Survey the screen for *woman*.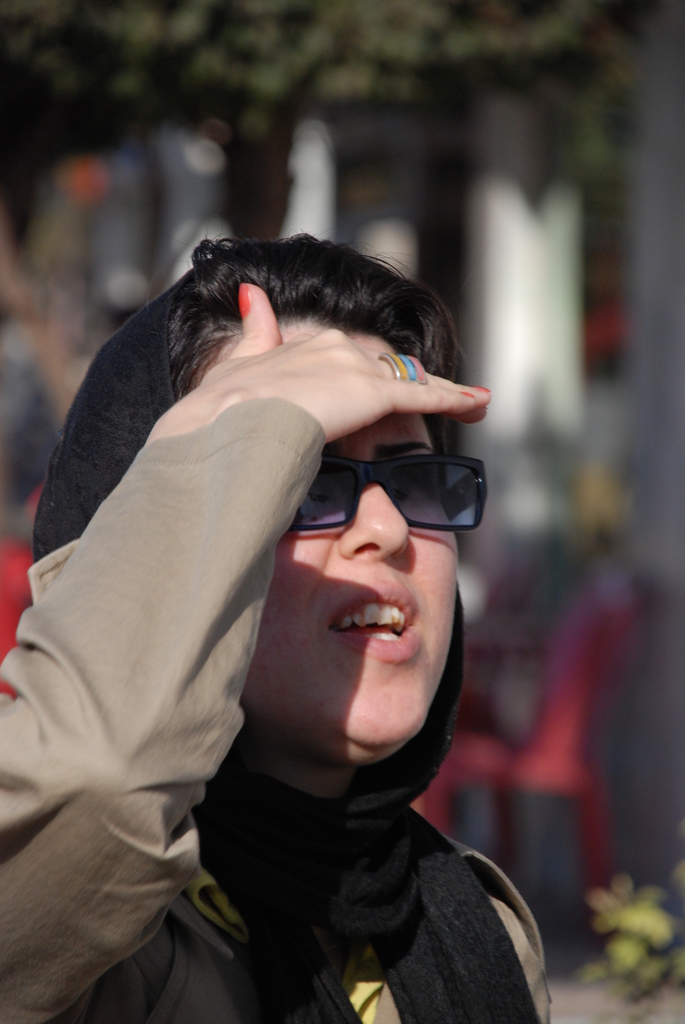
Survey found: bbox=(0, 239, 563, 1023).
